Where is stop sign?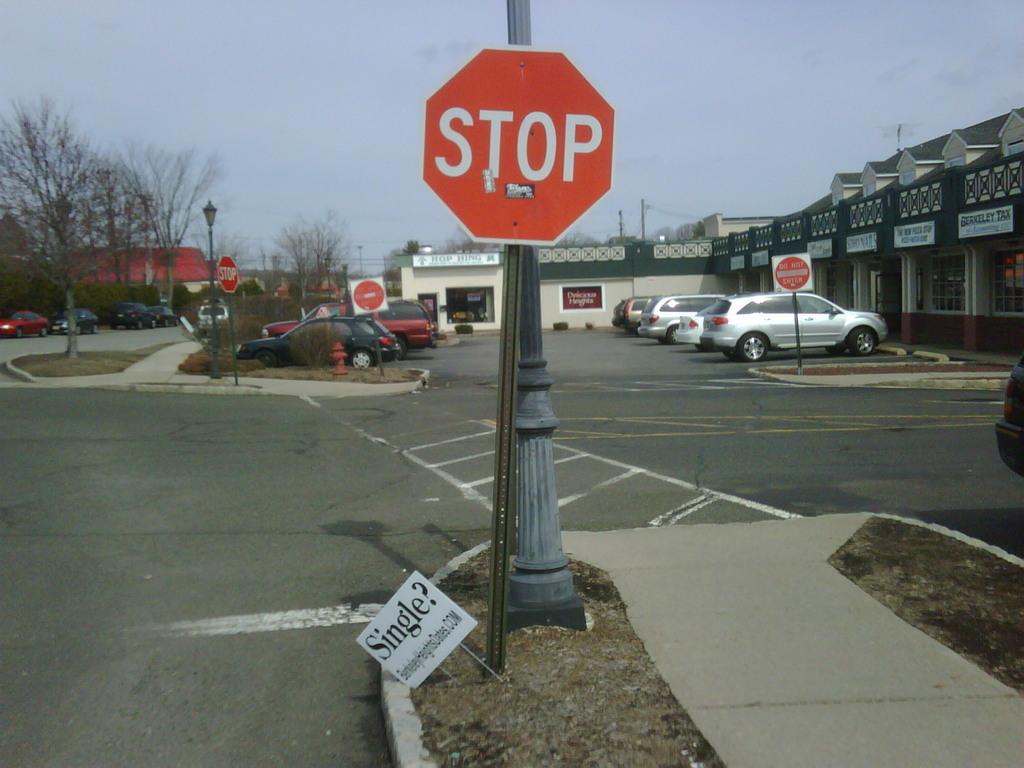
<bbox>417, 42, 616, 250</bbox>.
